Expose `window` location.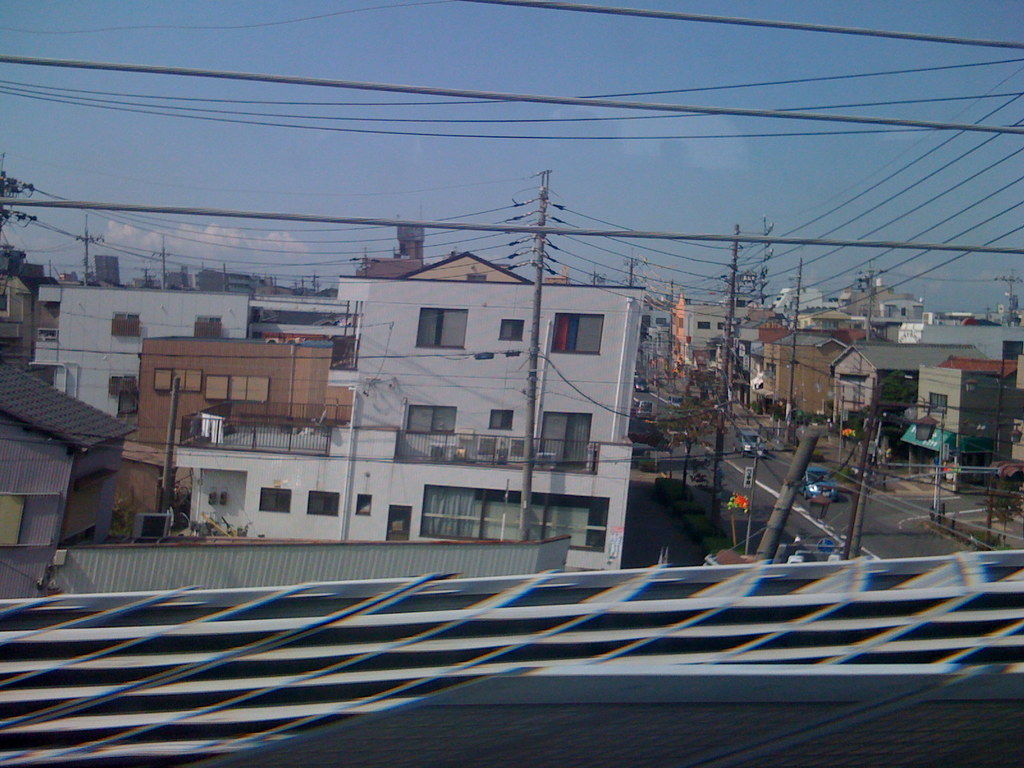
Exposed at l=535, t=415, r=592, b=472.
